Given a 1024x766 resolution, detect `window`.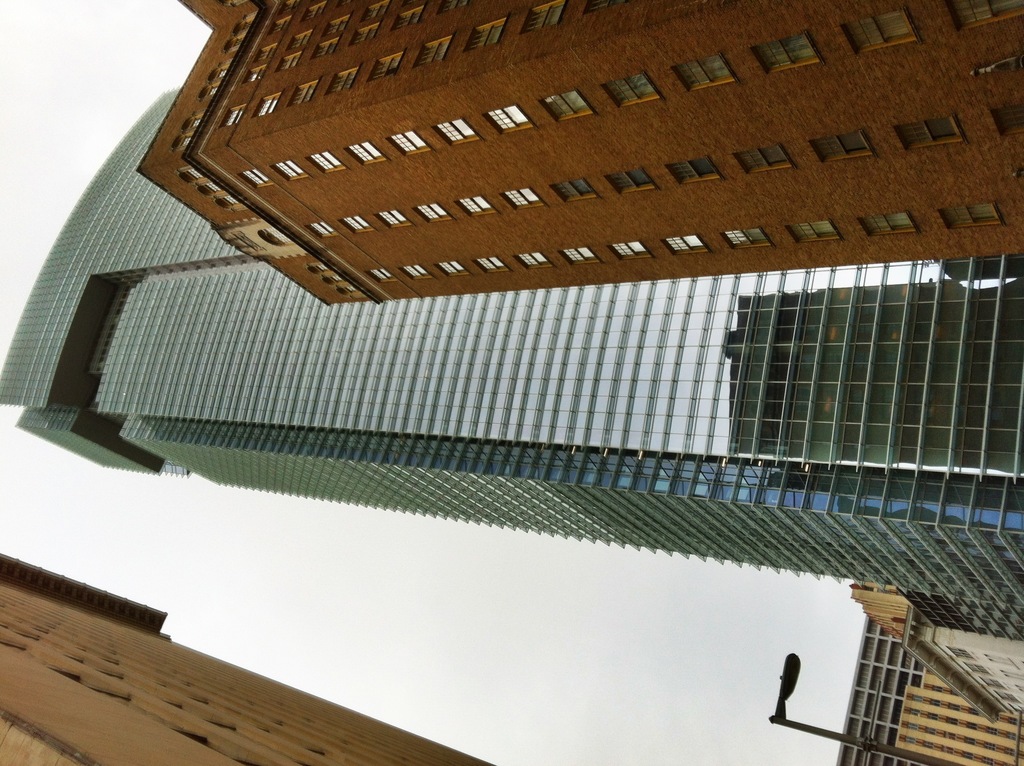
(left=255, top=42, right=275, bottom=65).
